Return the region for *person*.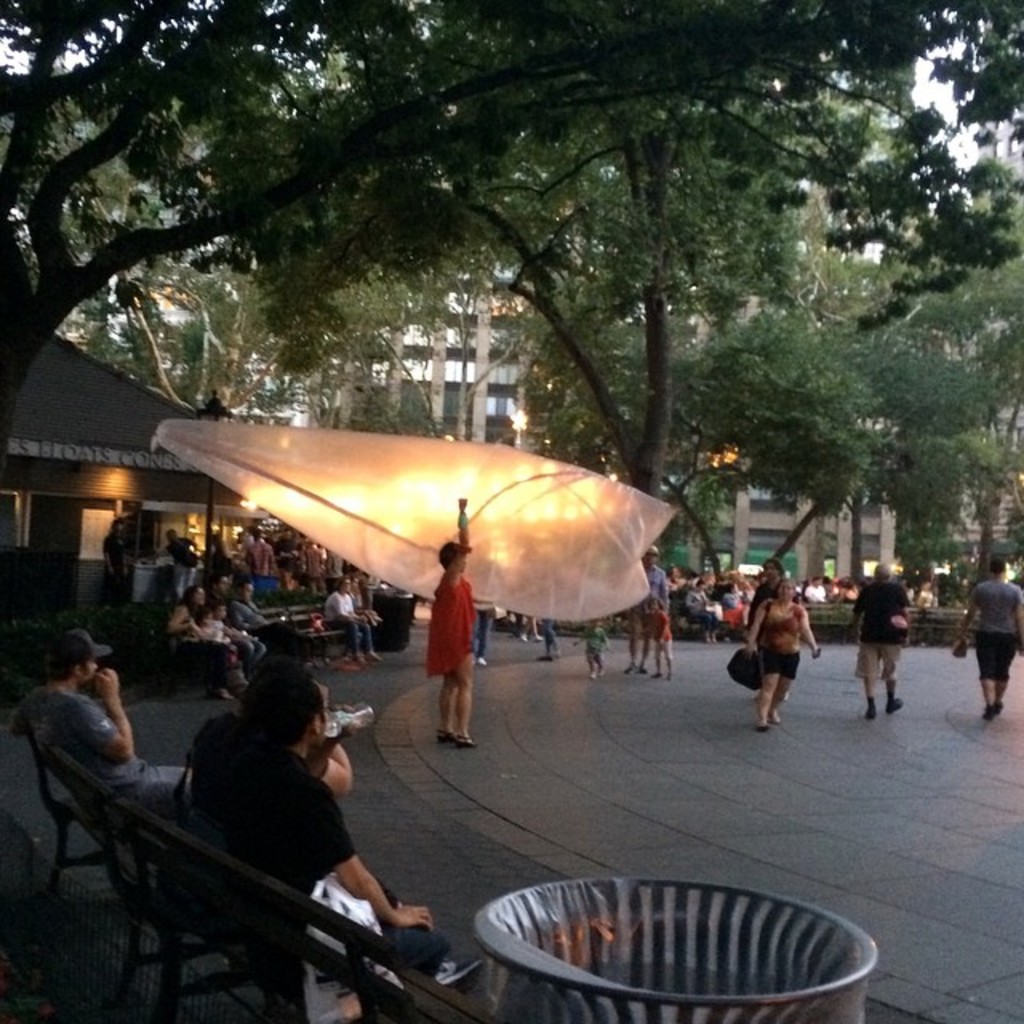
{"x1": 533, "y1": 610, "x2": 562, "y2": 661}.
